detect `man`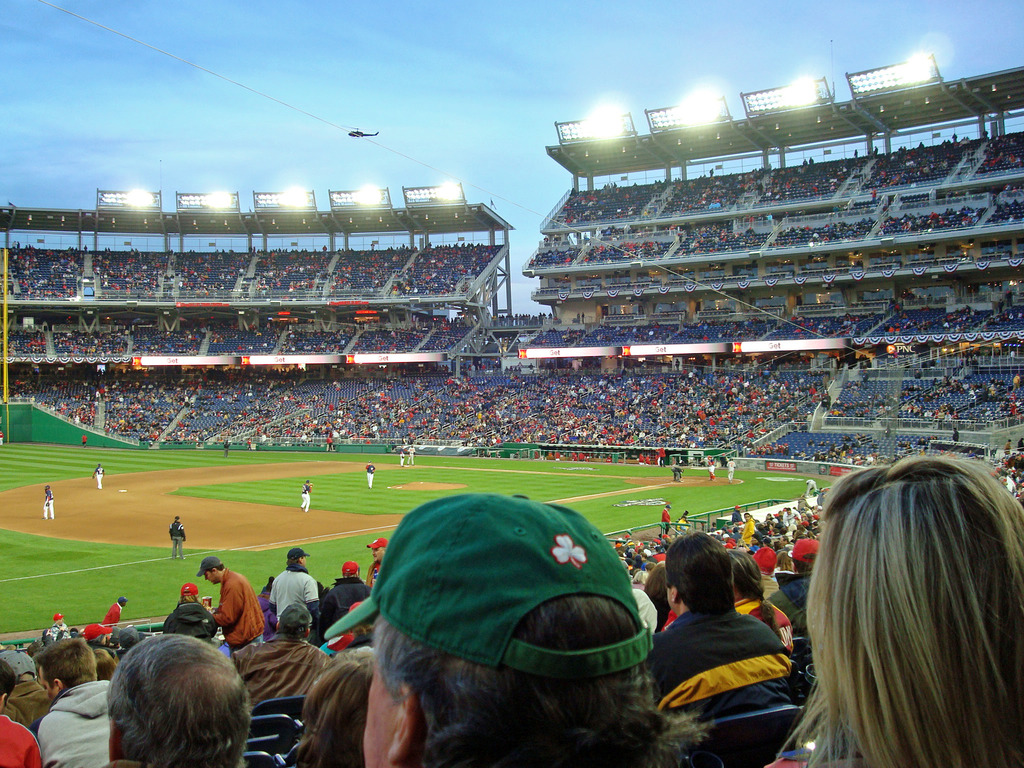
bbox=(362, 536, 392, 587)
